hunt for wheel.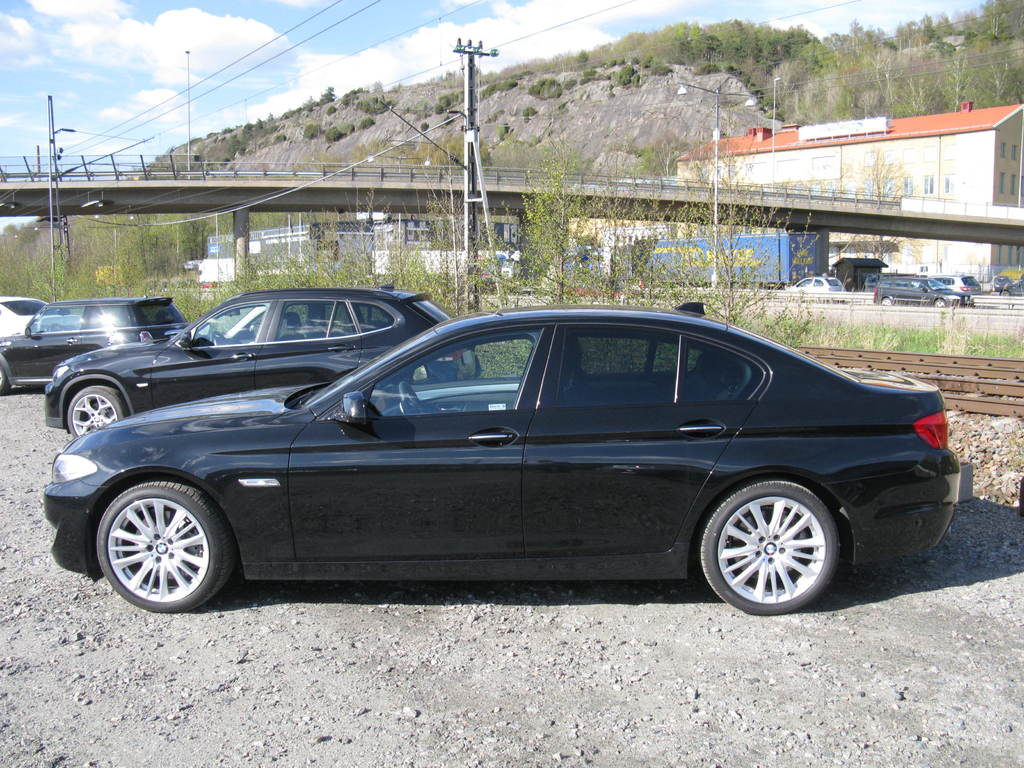
Hunted down at (94,480,236,614).
